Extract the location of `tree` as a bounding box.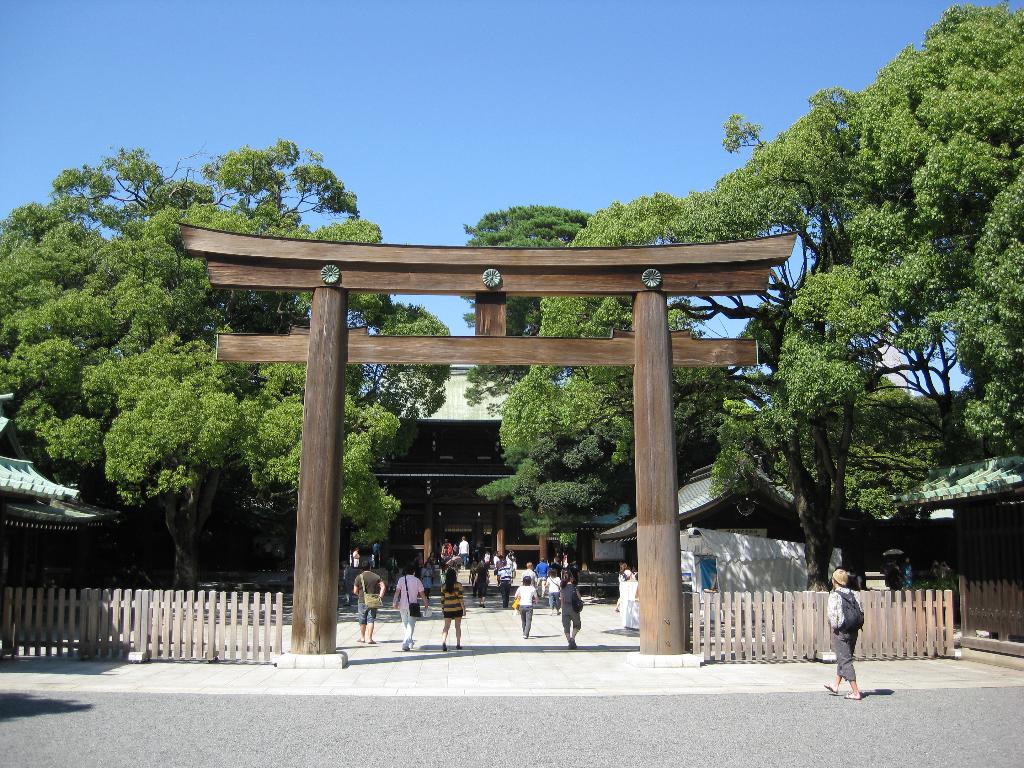
l=617, t=1, r=1023, b=592.
